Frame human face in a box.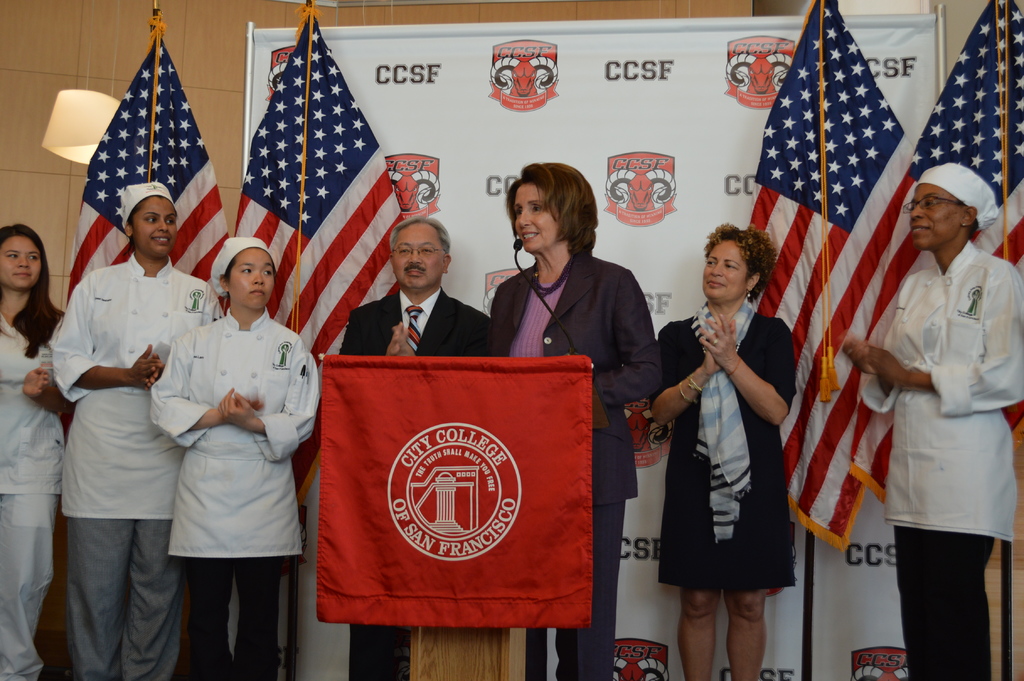
<region>909, 185, 964, 243</region>.
